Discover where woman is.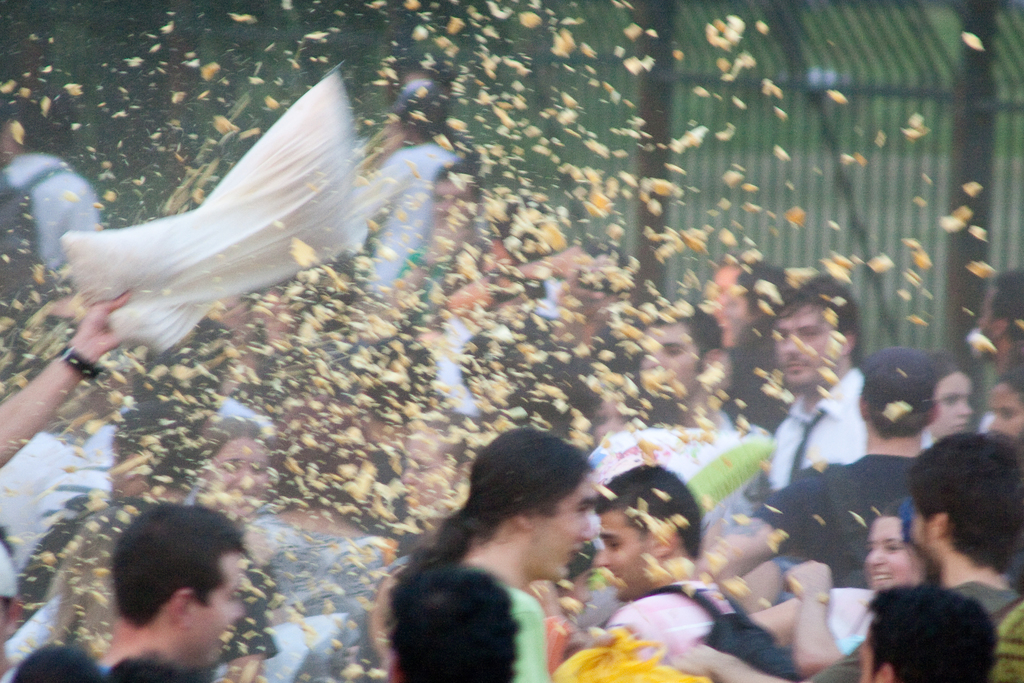
Discovered at 929 353 963 441.
